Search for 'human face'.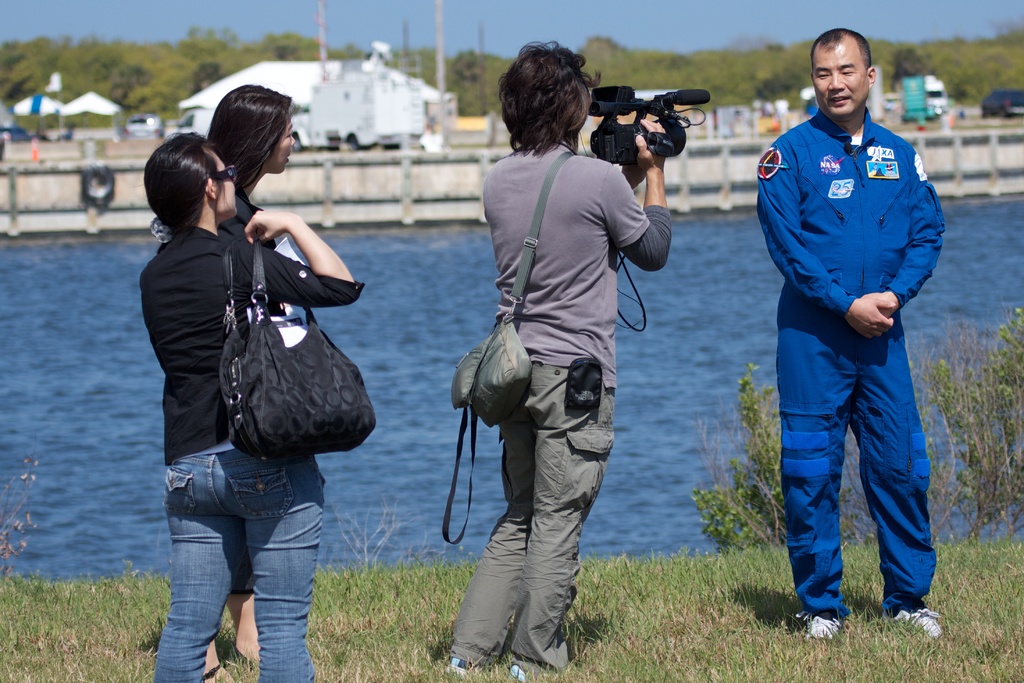
Found at left=269, top=121, right=295, bottom=172.
